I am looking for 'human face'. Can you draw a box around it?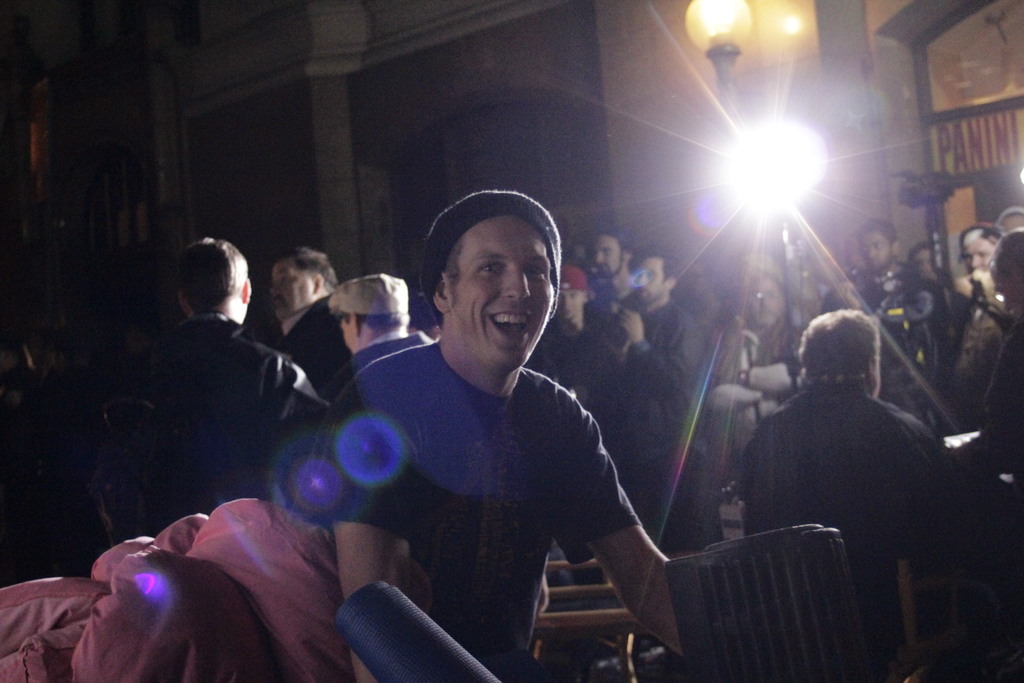
Sure, the bounding box is 858,229,891,270.
